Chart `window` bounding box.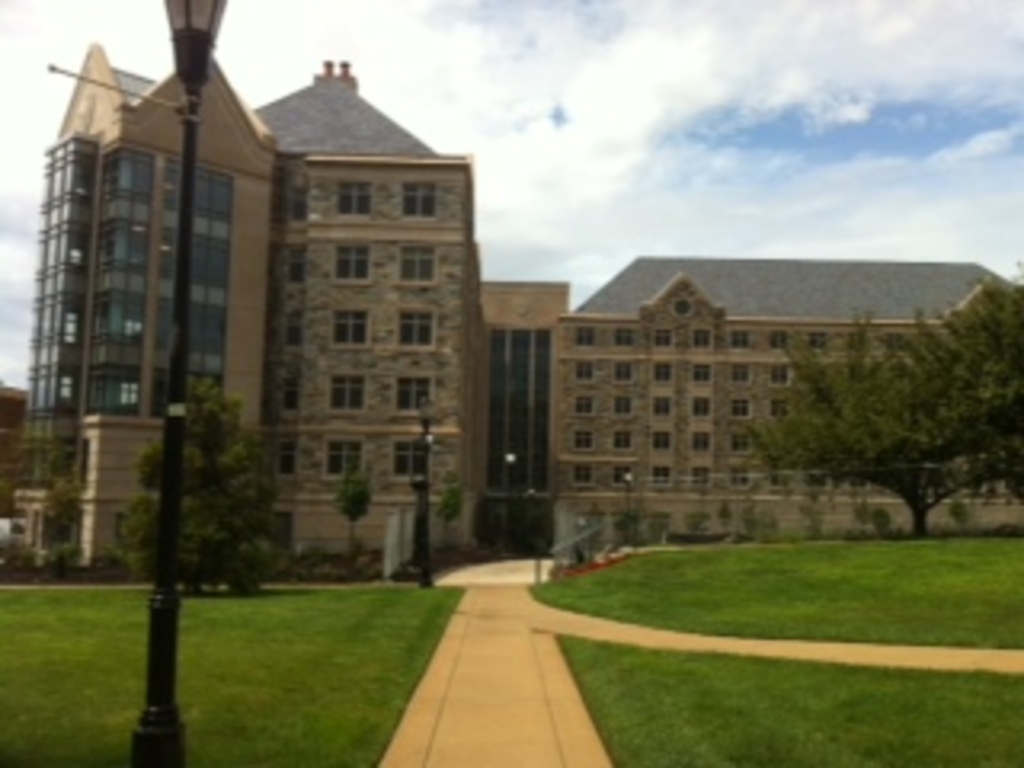
Charted: [320, 448, 365, 477].
